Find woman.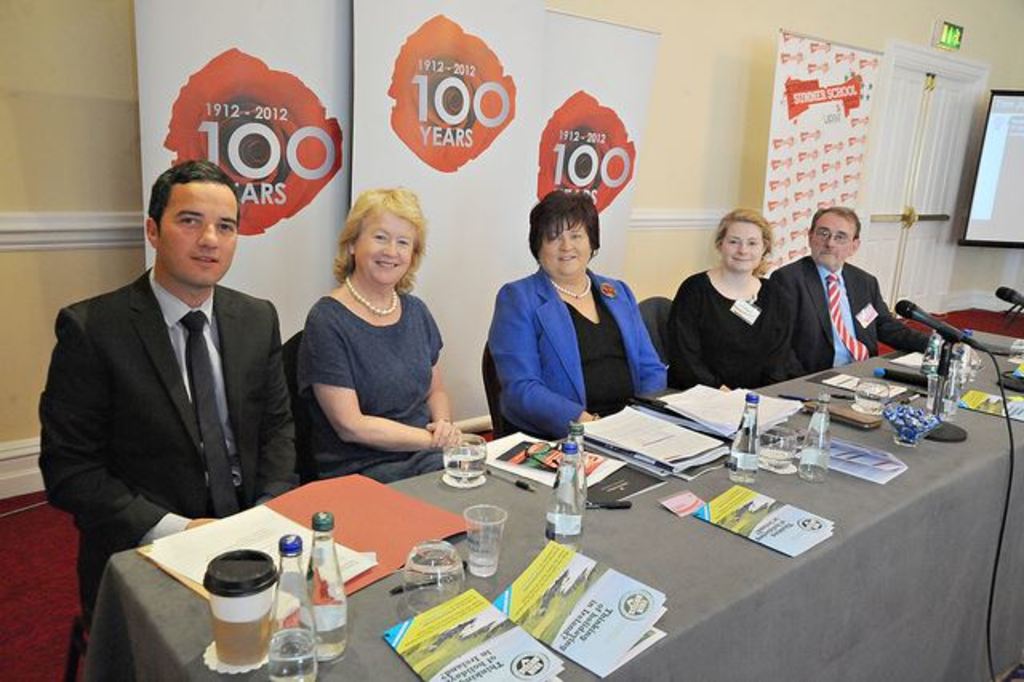
Rect(490, 184, 685, 450).
